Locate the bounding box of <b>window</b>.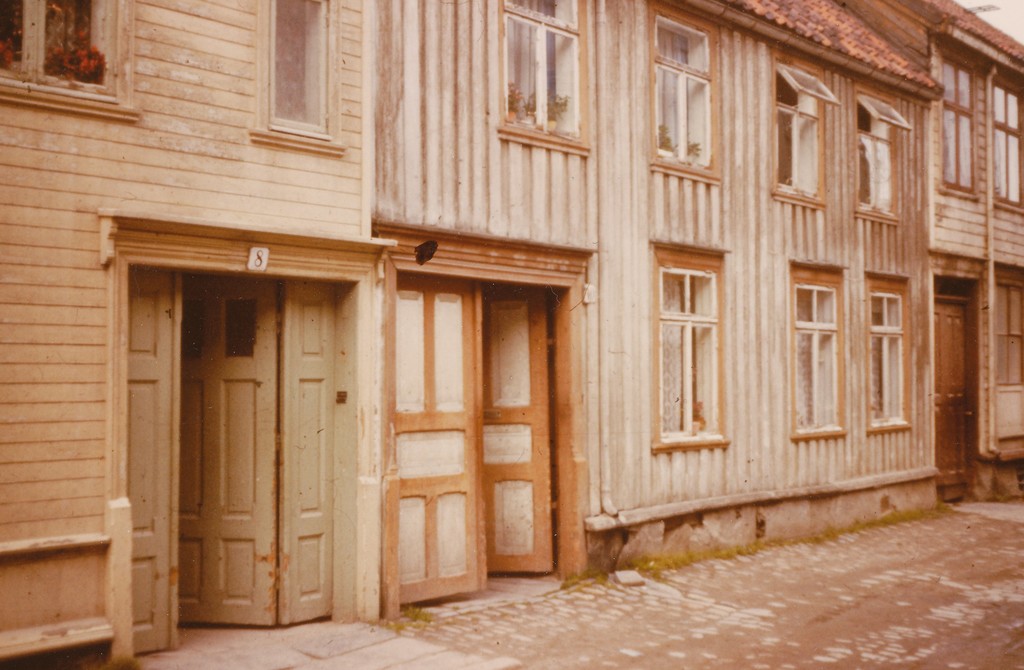
Bounding box: left=275, top=1, right=308, bottom=115.
